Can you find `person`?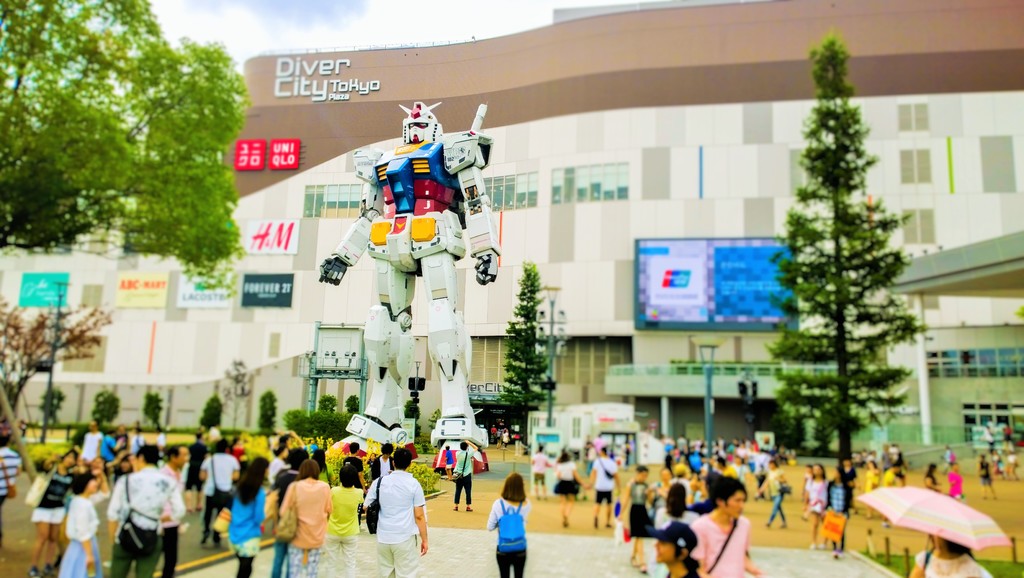
Yes, bounding box: 851,439,922,493.
